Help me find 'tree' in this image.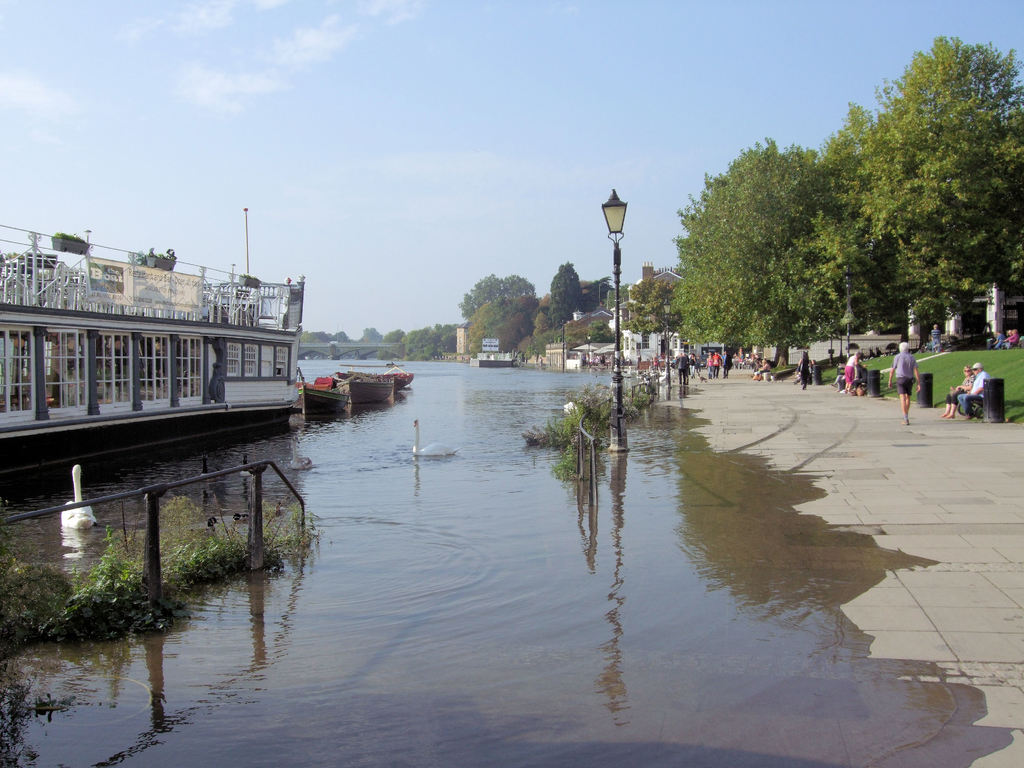
Found it: select_region(463, 294, 536, 360).
